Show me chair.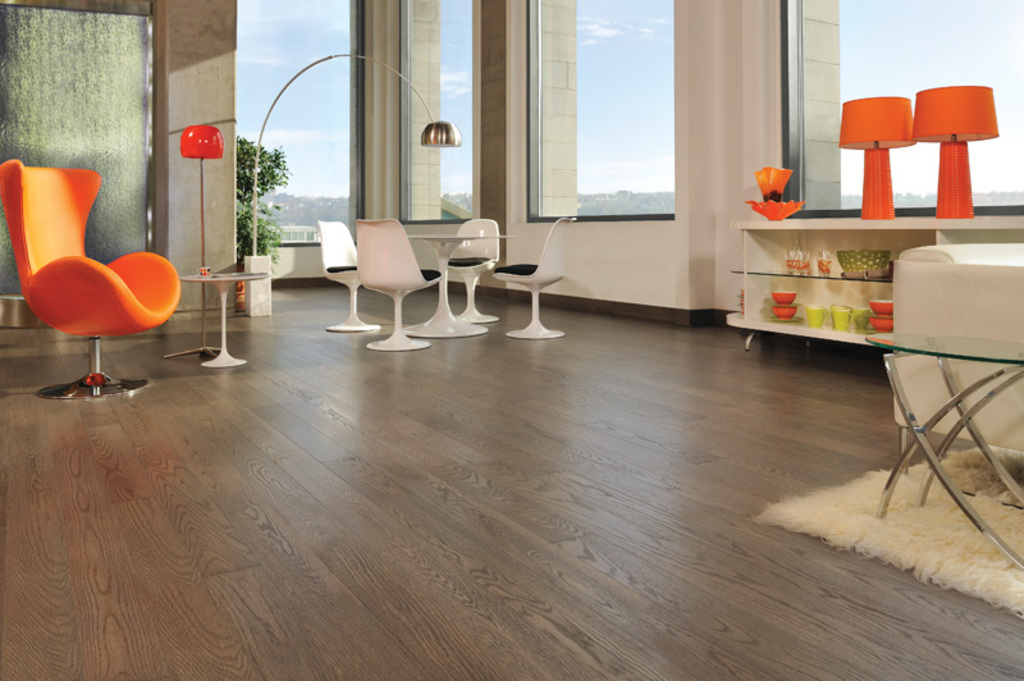
chair is here: crop(323, 211, 374, 339).
